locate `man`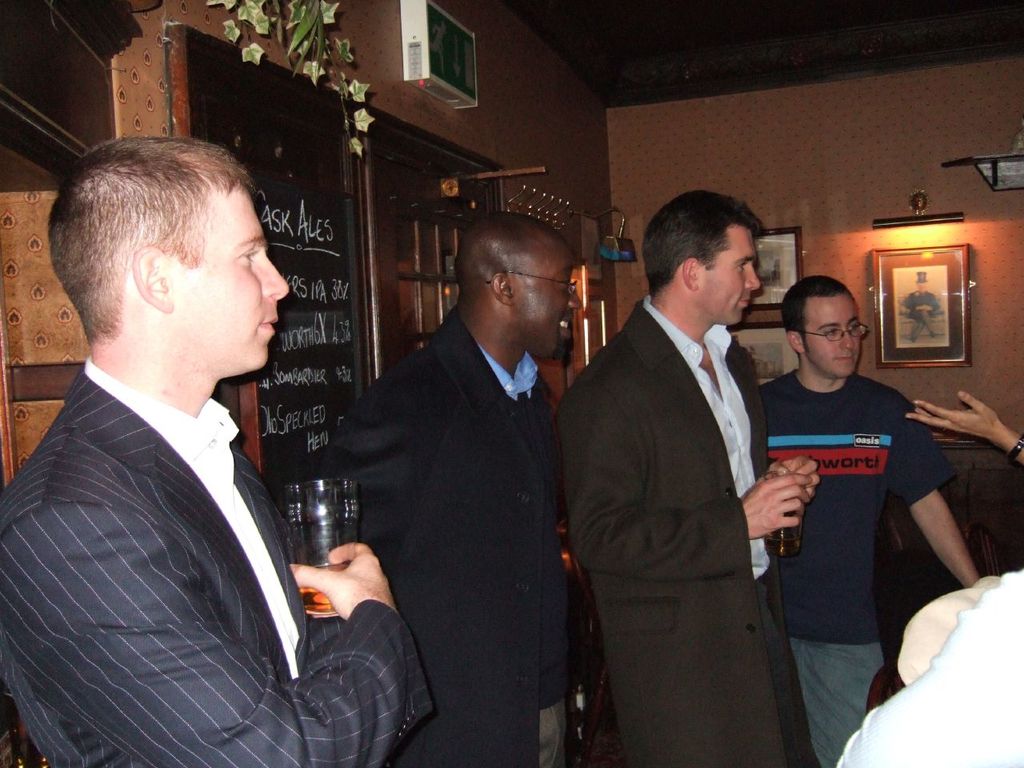
box(323, 213, 591, 767)
